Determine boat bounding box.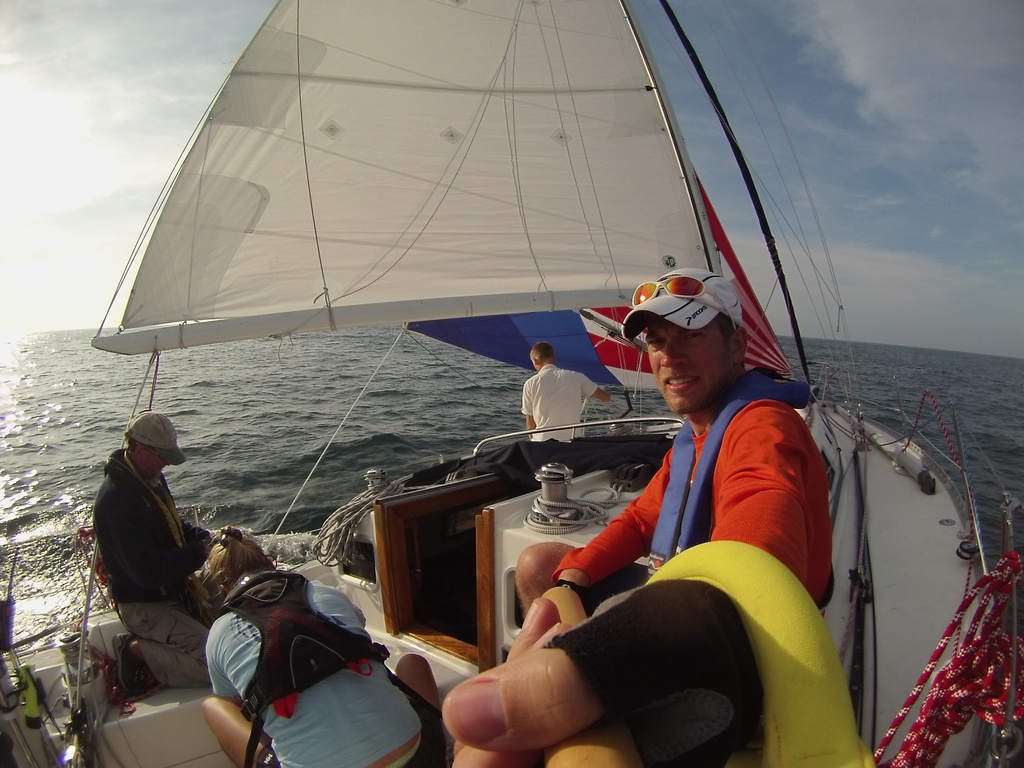
Determined: detection(0, 0, 1023, 767).
